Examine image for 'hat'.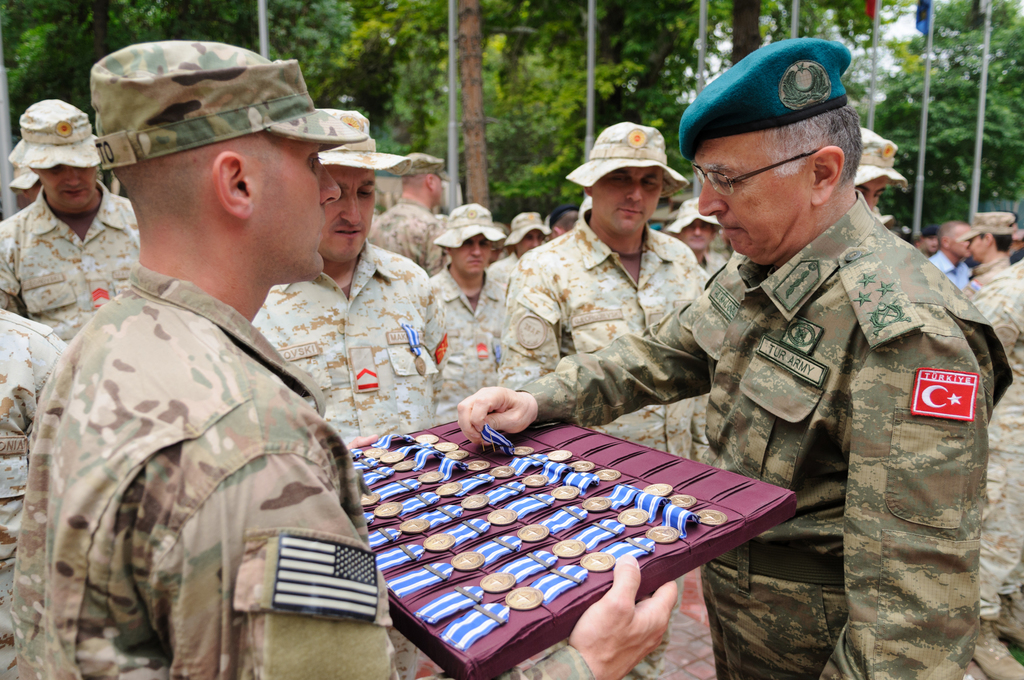
Examination result: <box>387,150,451,181</box>.
